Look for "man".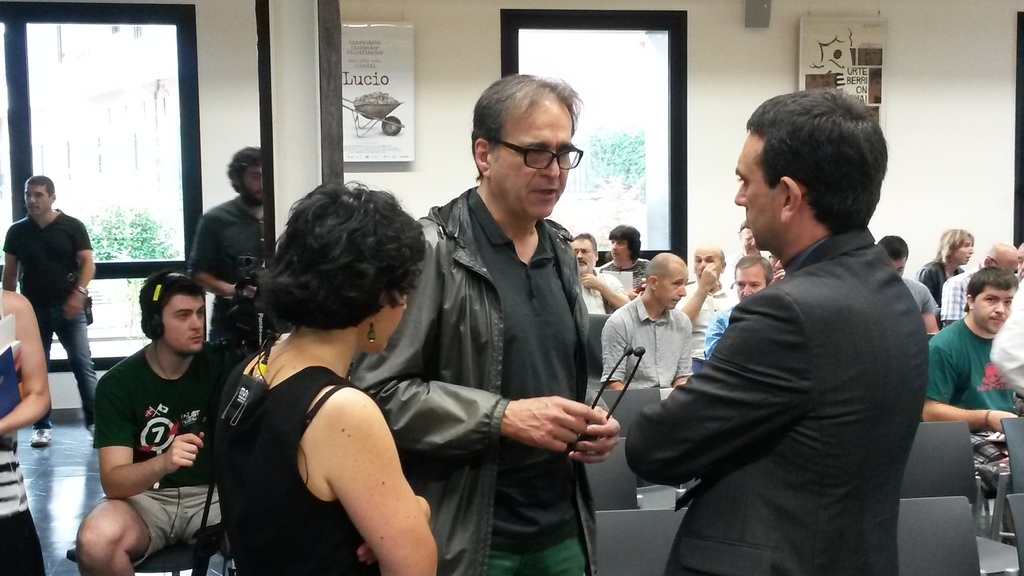
Found: bbox(601, 253, 693, 389).
